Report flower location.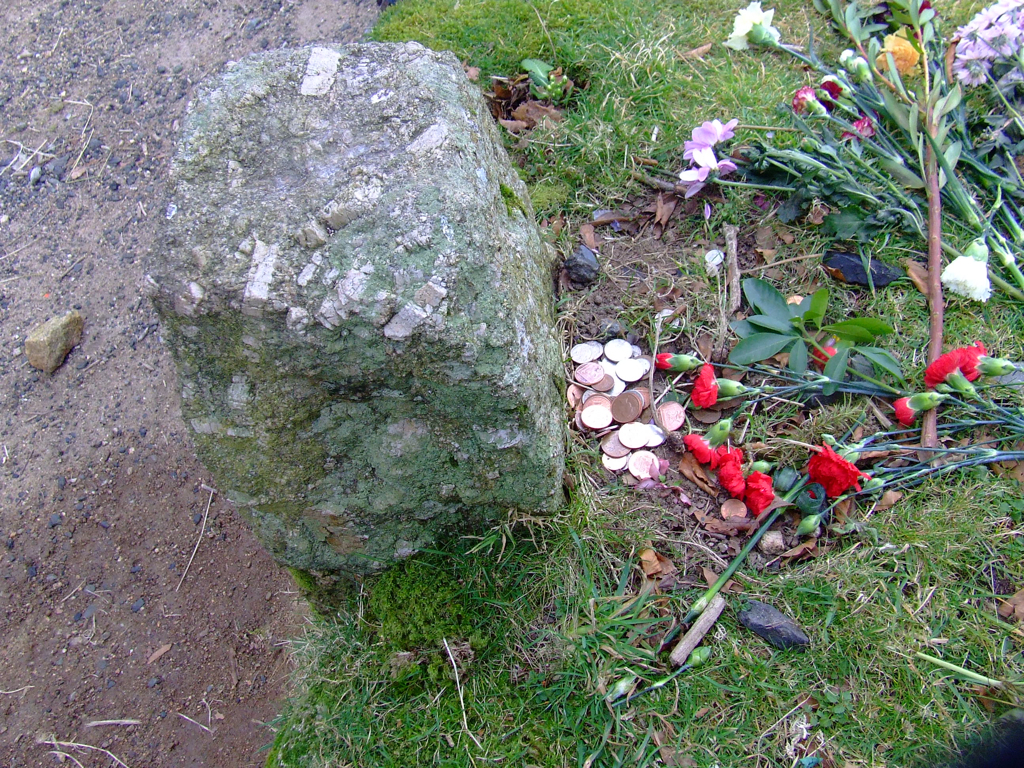
Report: BBox(720, 438, 752, 496).
